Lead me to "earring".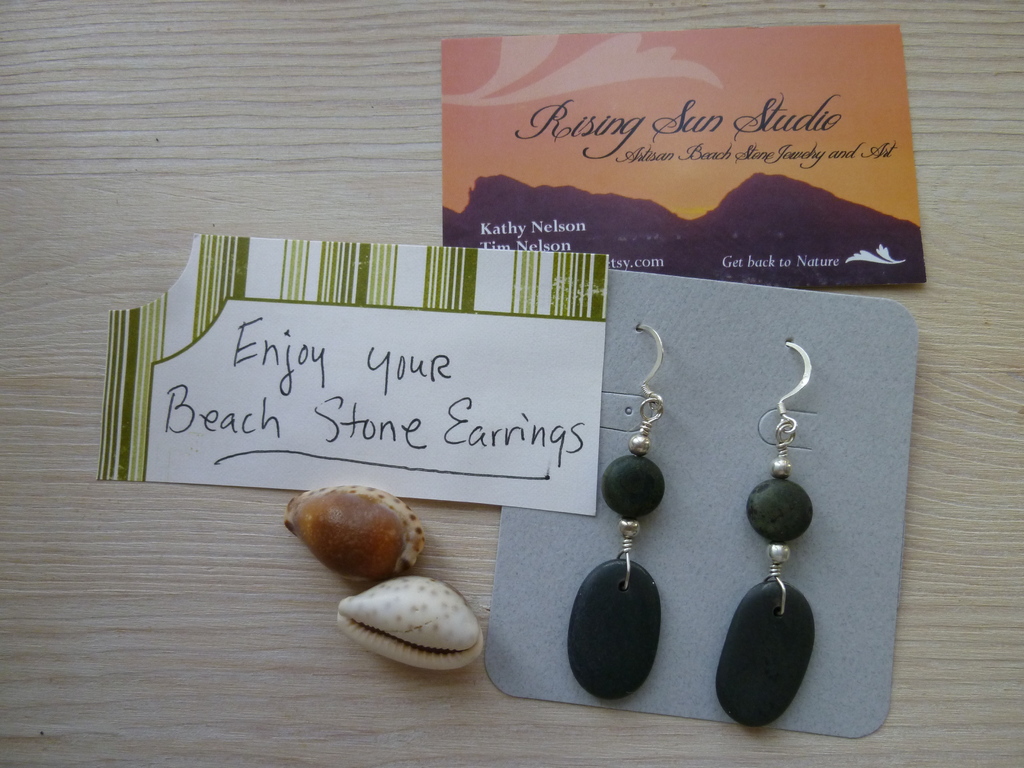
Lead to bbox=(712, 339, 819, 730).
